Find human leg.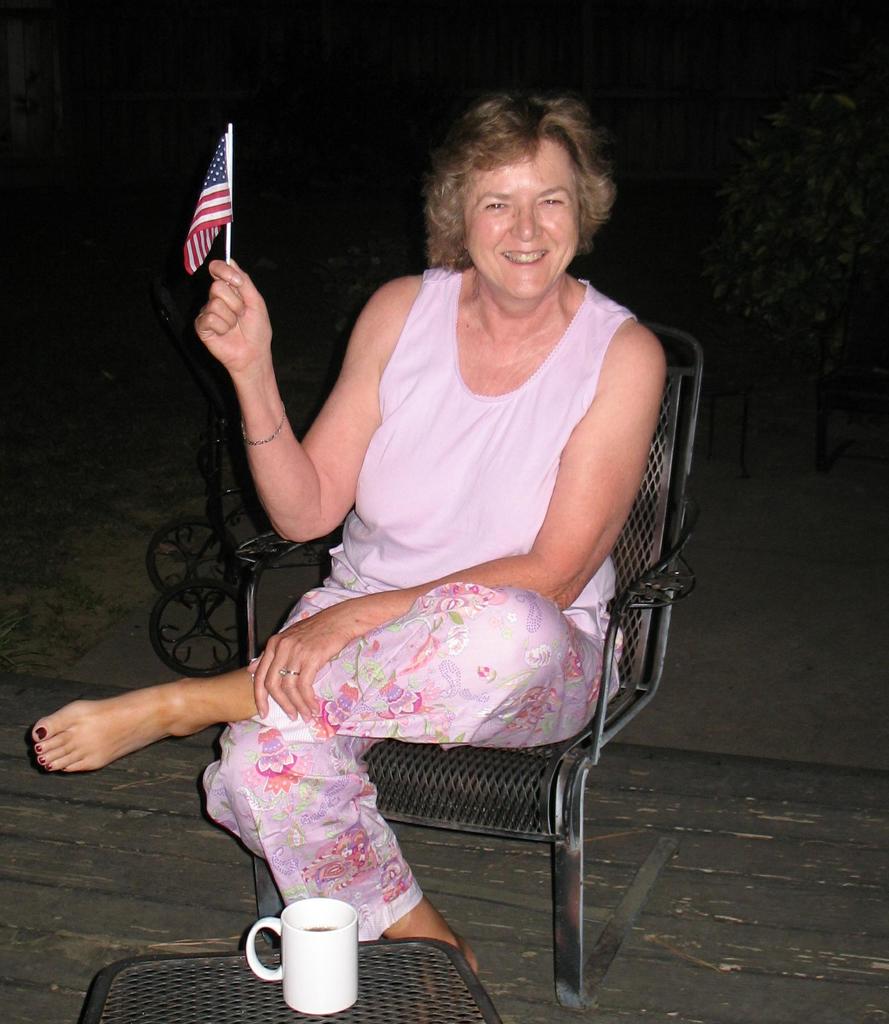
[31,580,628,774].
